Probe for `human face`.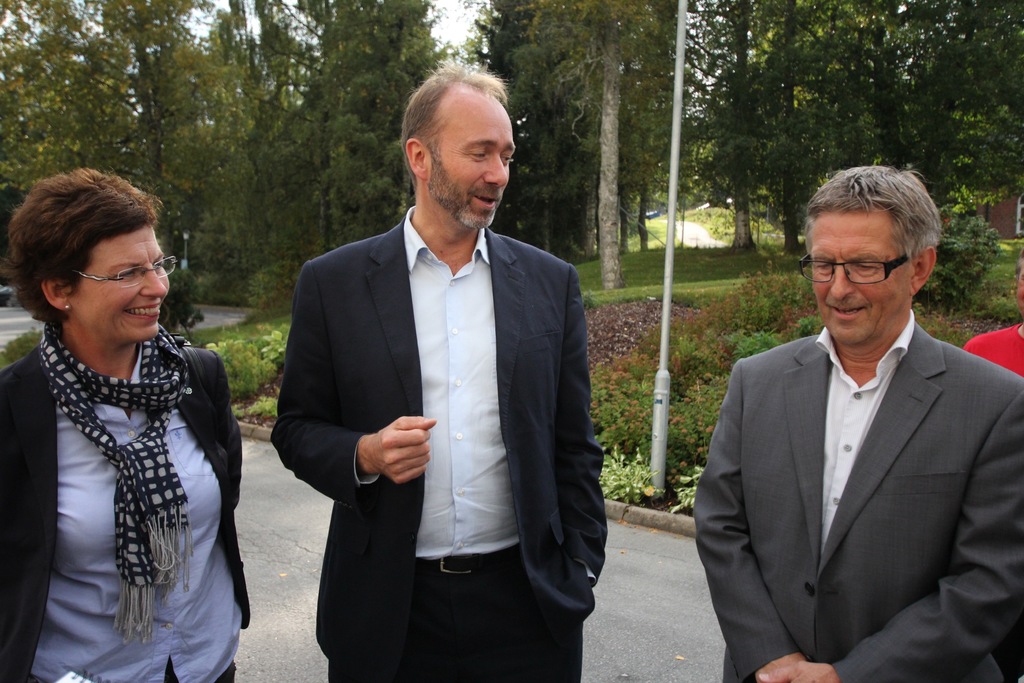
Probe result: box=[430, 81, 522, 236].
